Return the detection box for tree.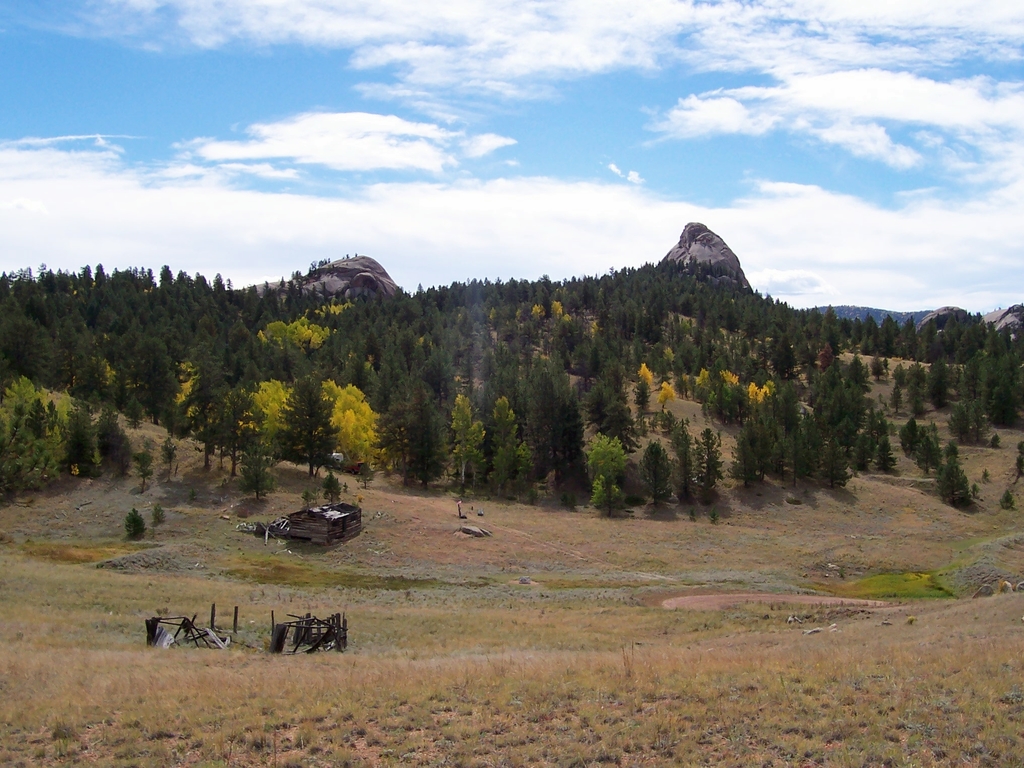
<box>895,415,924,452</box>.
